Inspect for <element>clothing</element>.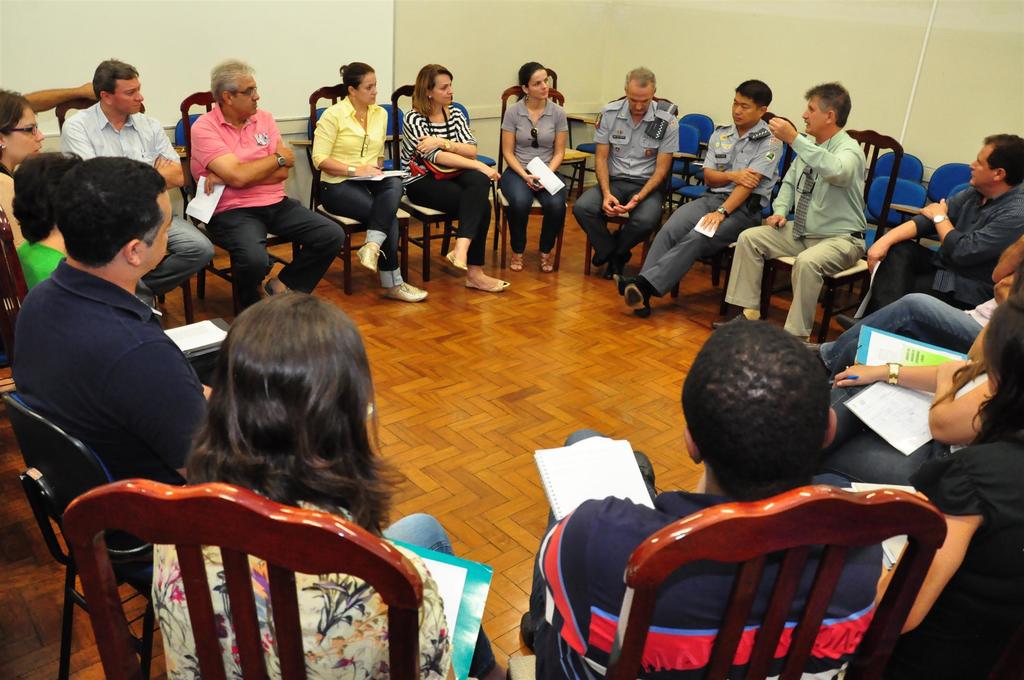
Inspection: box=[526, 429, 879, 679].
